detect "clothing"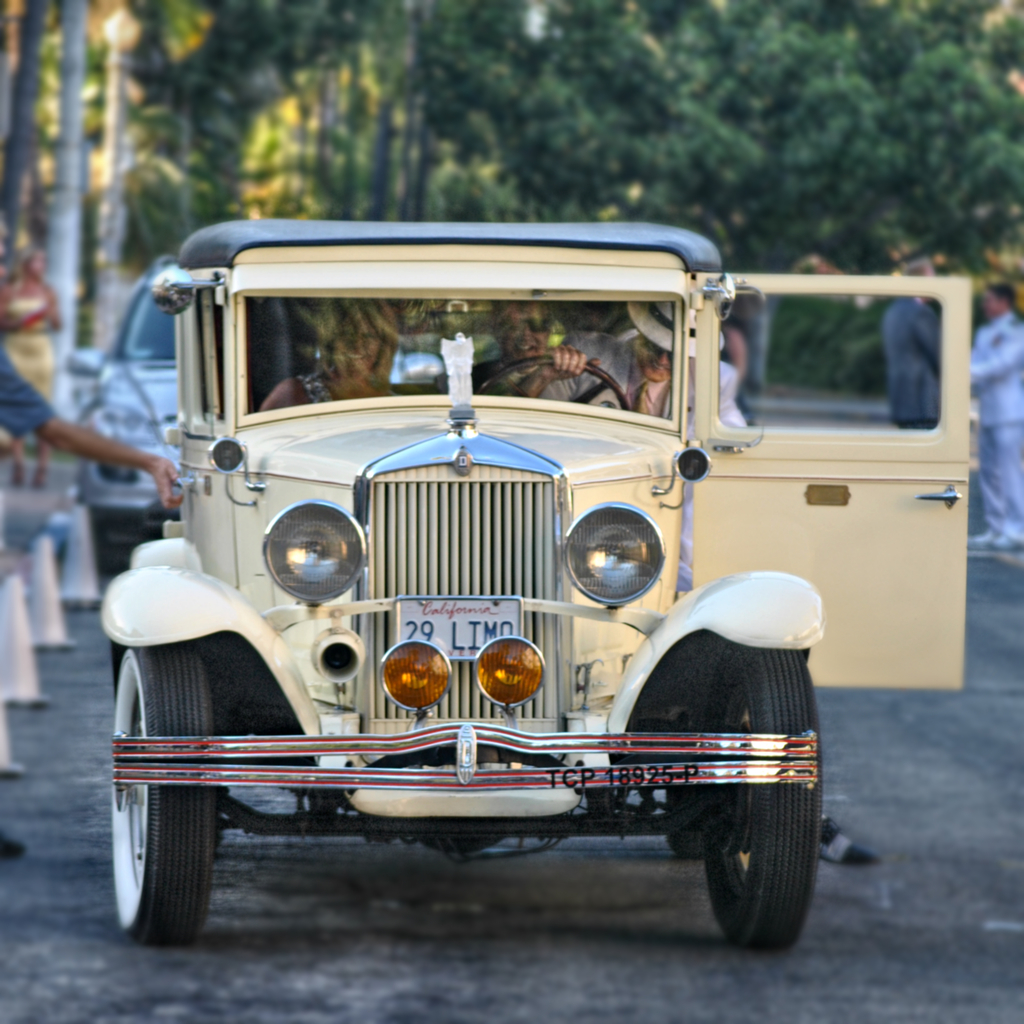
<box>968,313,1023,548</box>
